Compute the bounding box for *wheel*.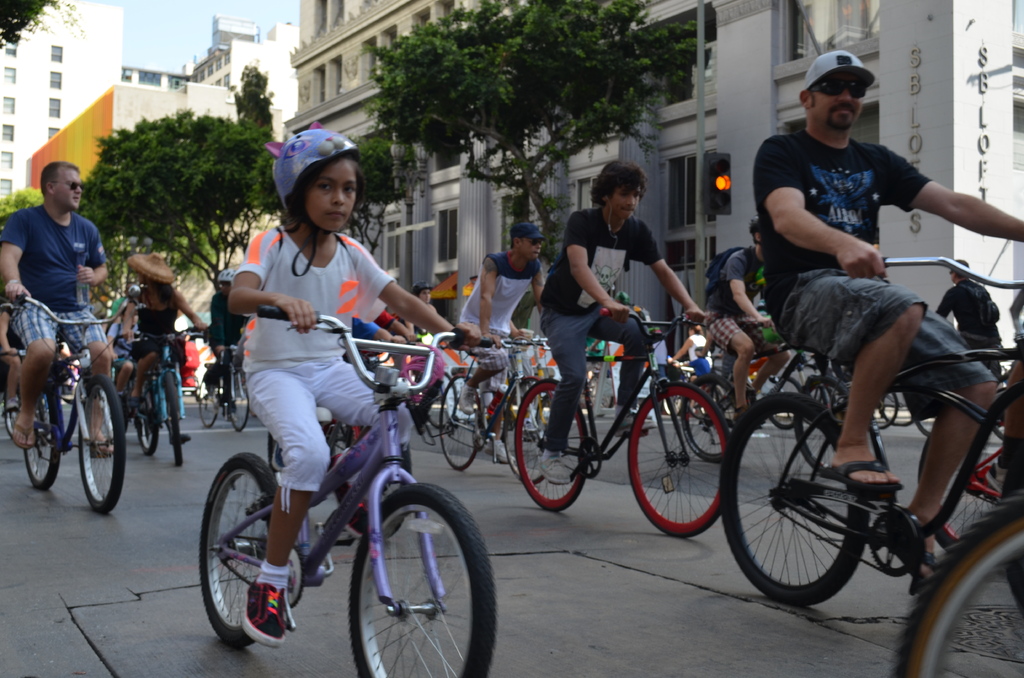
767/376/803/425.
